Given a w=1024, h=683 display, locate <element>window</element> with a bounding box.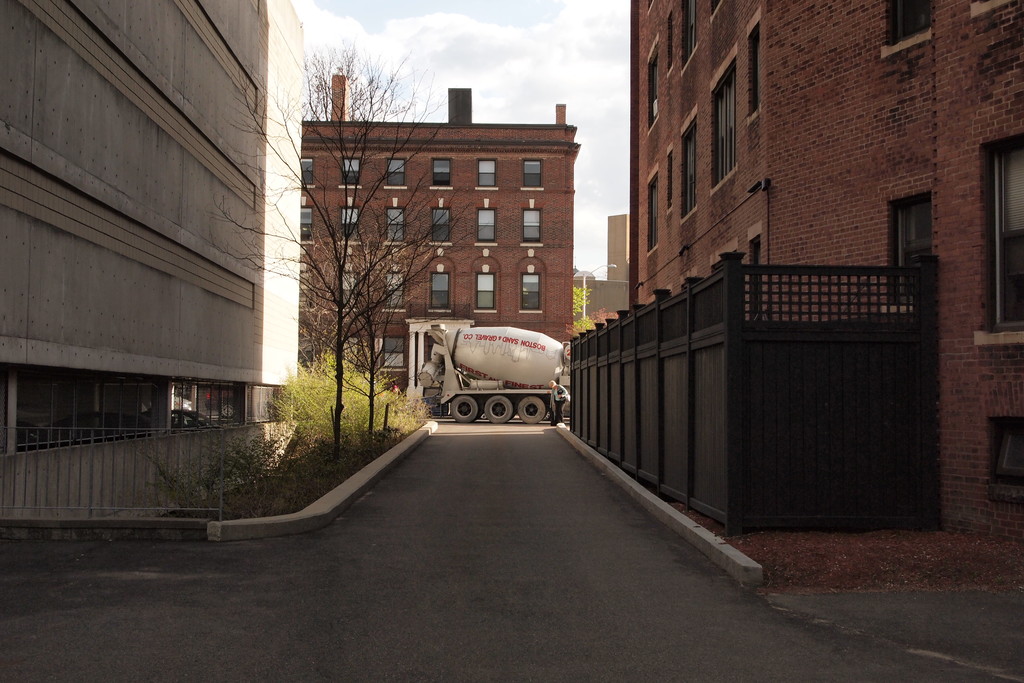
Located: 664,149,672,214.
